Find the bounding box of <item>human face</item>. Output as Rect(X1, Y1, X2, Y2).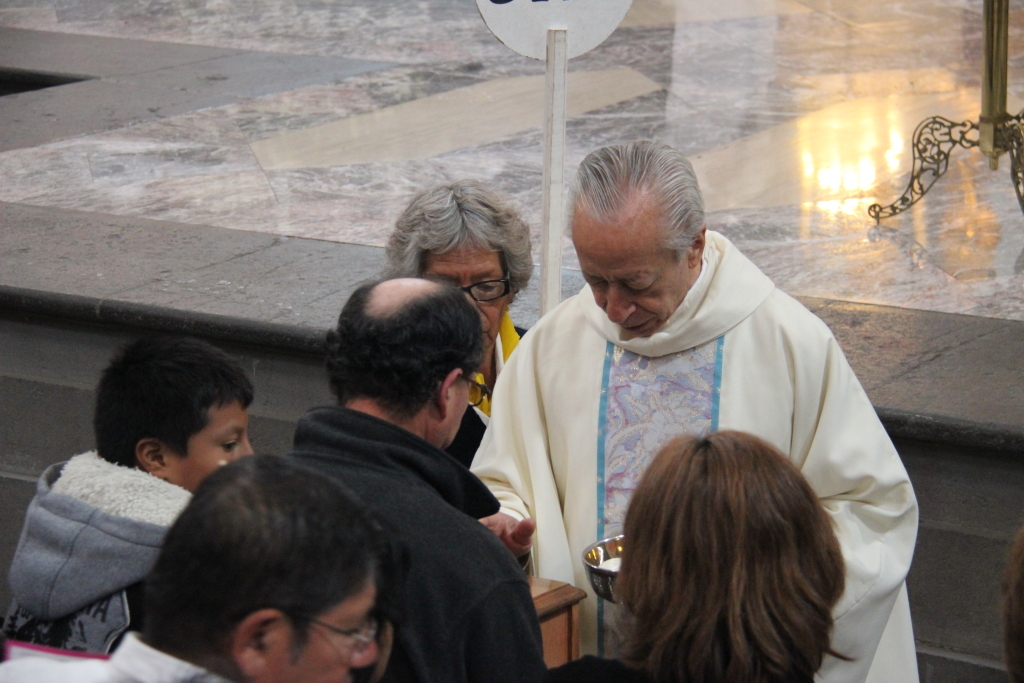
Rect(426, 248, 507, 352).
